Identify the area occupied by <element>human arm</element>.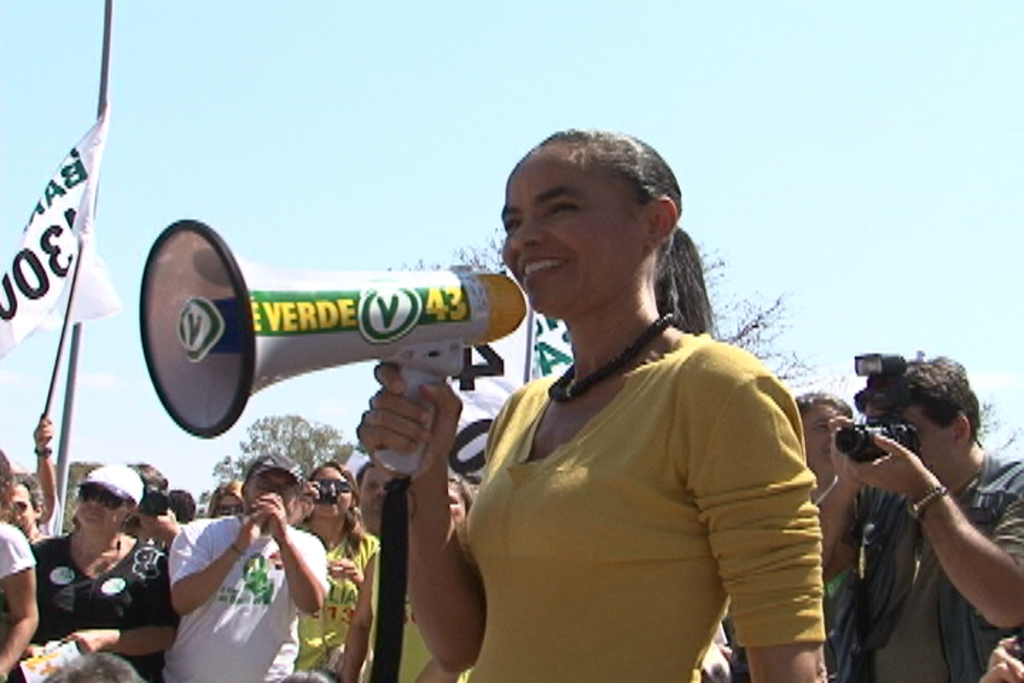
Area: BBox(983, 630, 1023, 682).
